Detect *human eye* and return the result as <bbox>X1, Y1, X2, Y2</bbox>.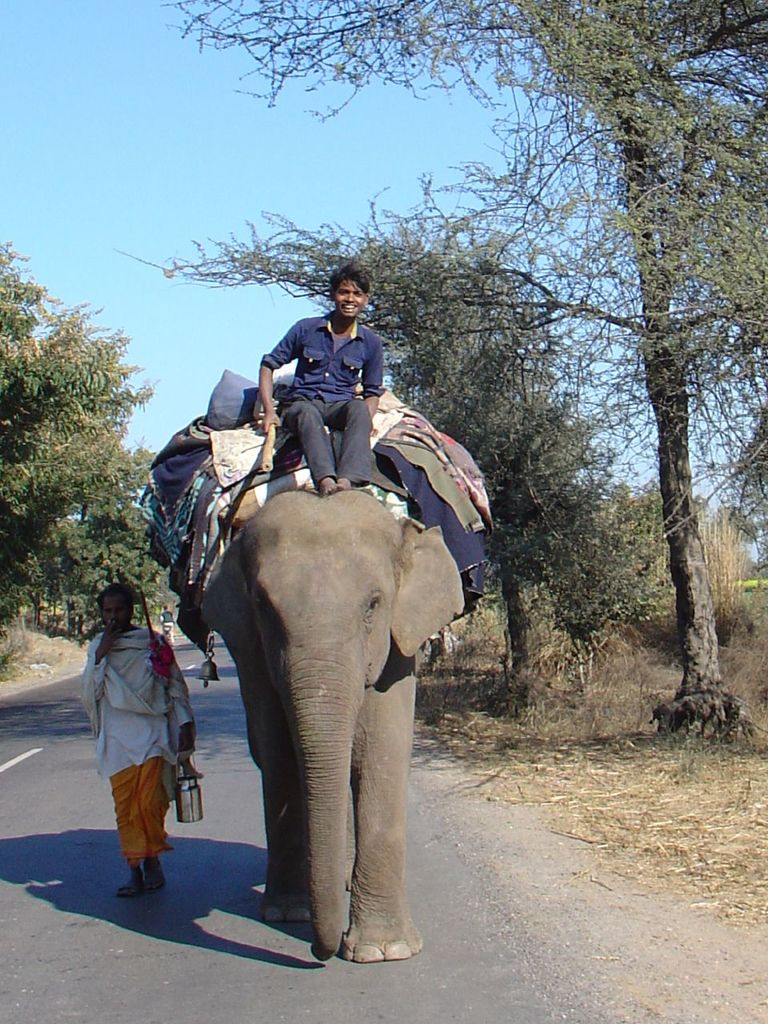
<bbox>352, 290, 363, 299</bbox>.
